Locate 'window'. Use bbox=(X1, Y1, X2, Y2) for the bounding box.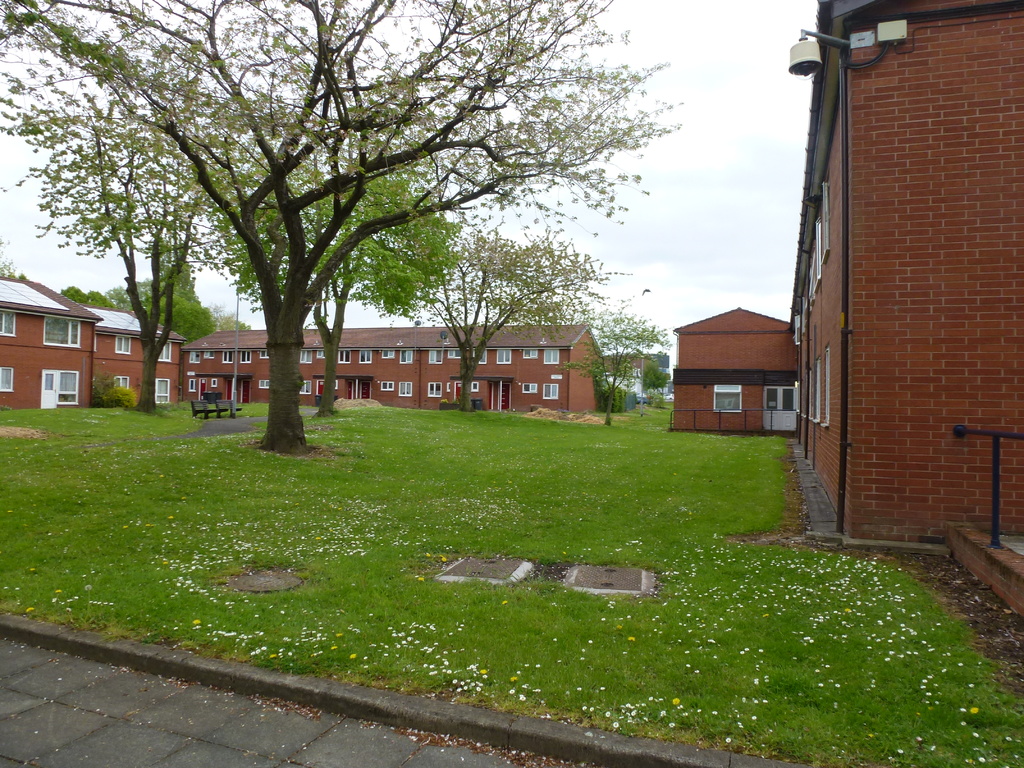
bbox=(157, 378, 171, 401).
